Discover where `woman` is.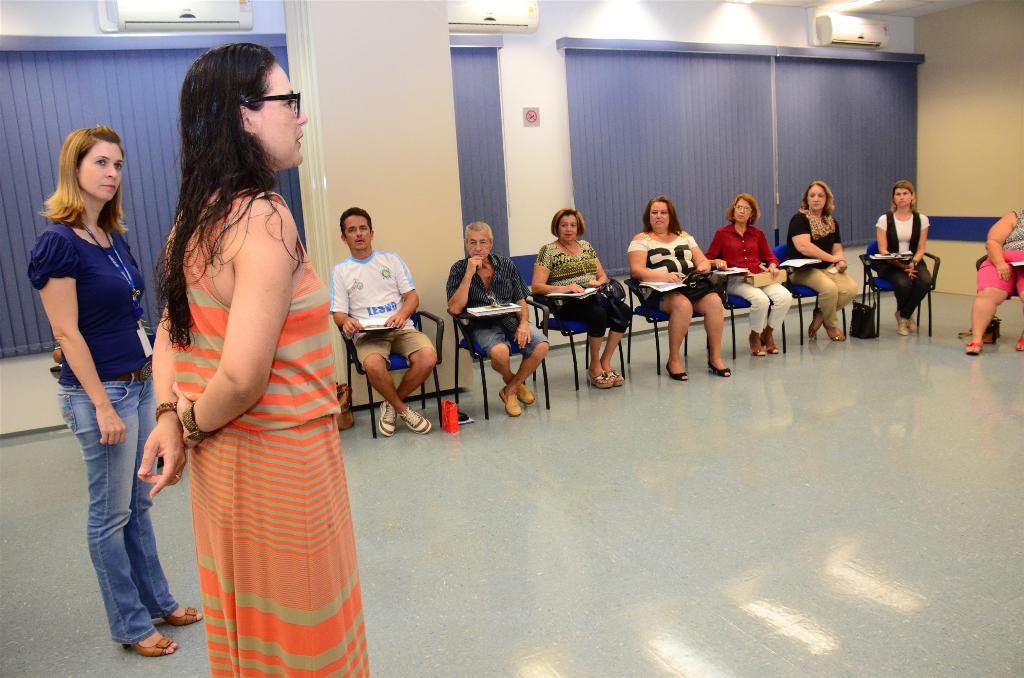
Discovered at x1=632 y1=196 x2=739 y2=382.
